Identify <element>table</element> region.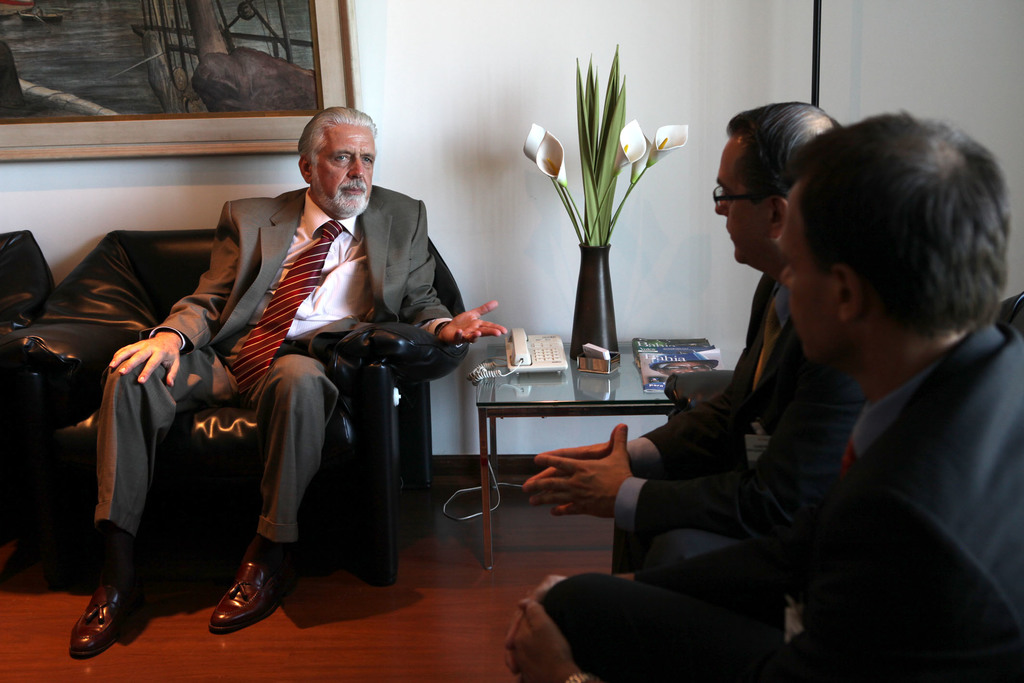
Region: <bbox>450, 346, 684, 498</bbox>.
